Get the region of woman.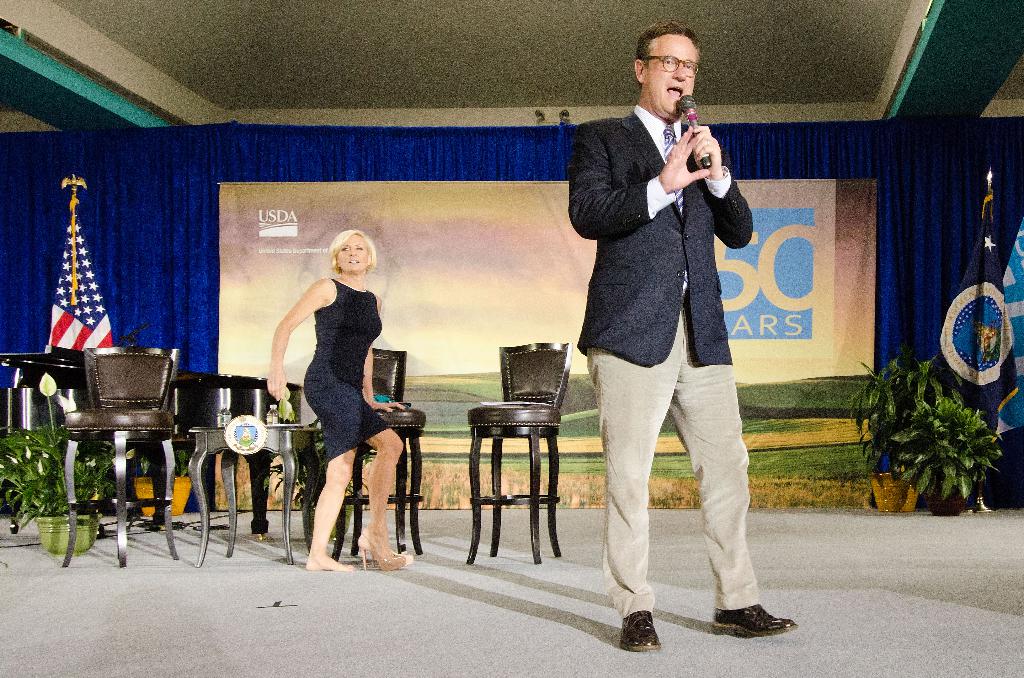
x1=270, y1=223, x2=396, y2=566.
